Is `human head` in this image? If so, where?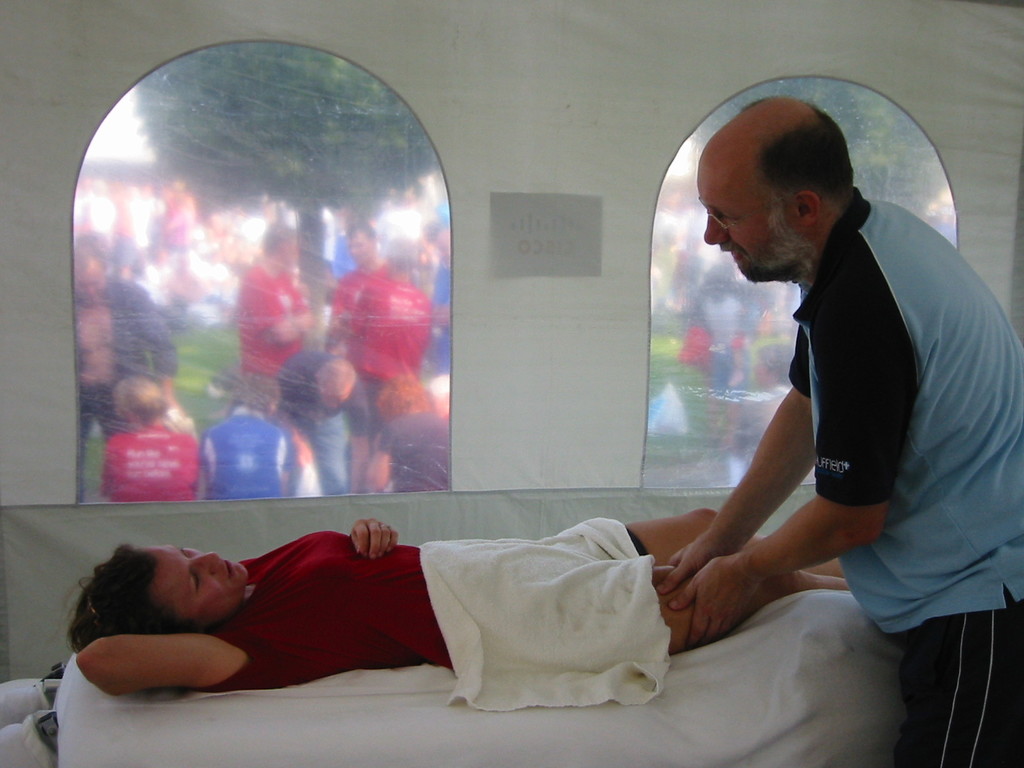
Yes, at left=385, top=237, right=418, bottom=278.
